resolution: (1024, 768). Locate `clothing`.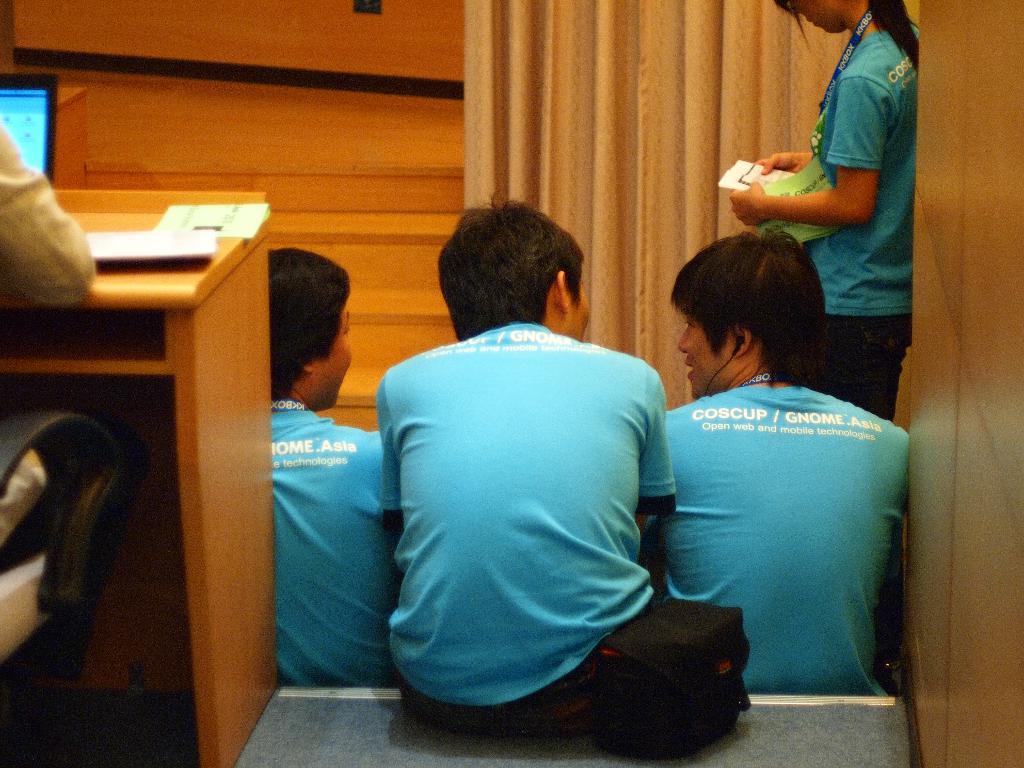
locate(803, 26, 918, 417).
